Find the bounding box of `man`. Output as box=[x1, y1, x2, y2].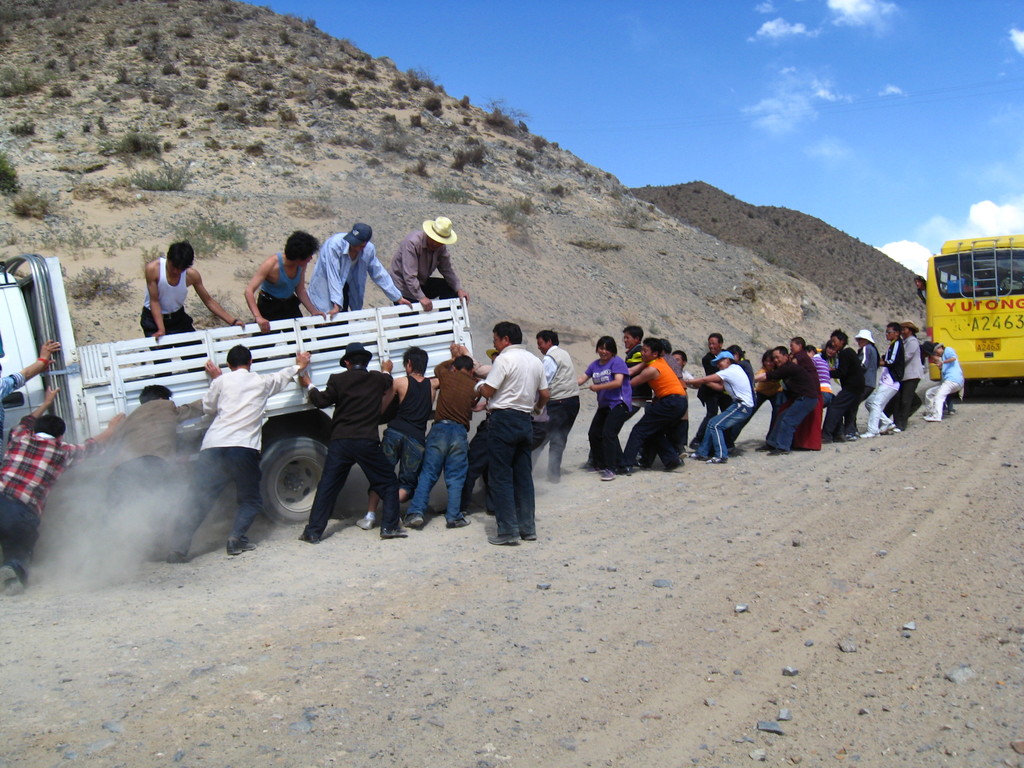
box=[138, 237, 245, 376].
